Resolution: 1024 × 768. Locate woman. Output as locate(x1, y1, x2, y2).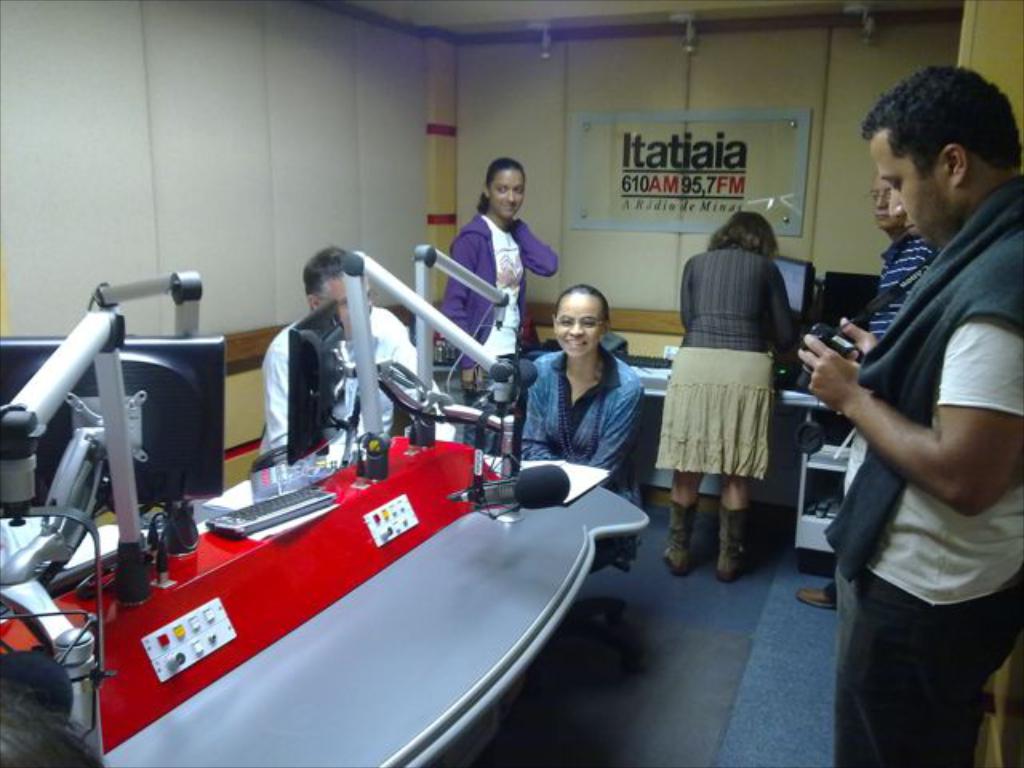
locate(453, 160, 555, 448).
